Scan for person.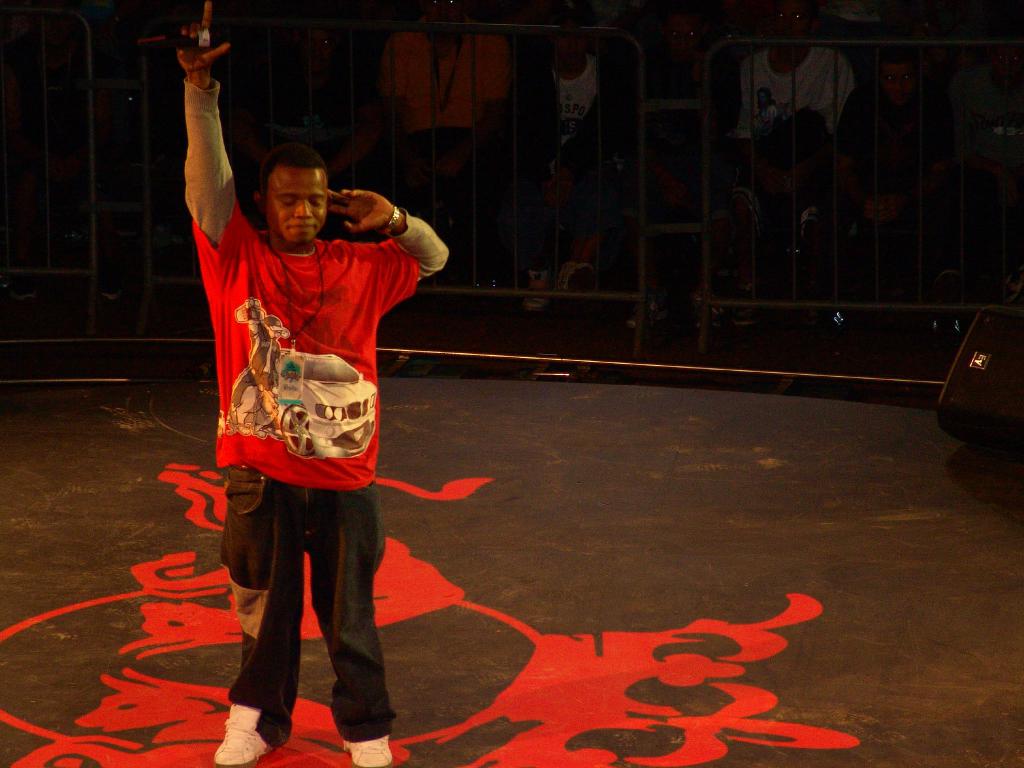
Scan result: [left=175, top=4, right=447, bottom=767].
